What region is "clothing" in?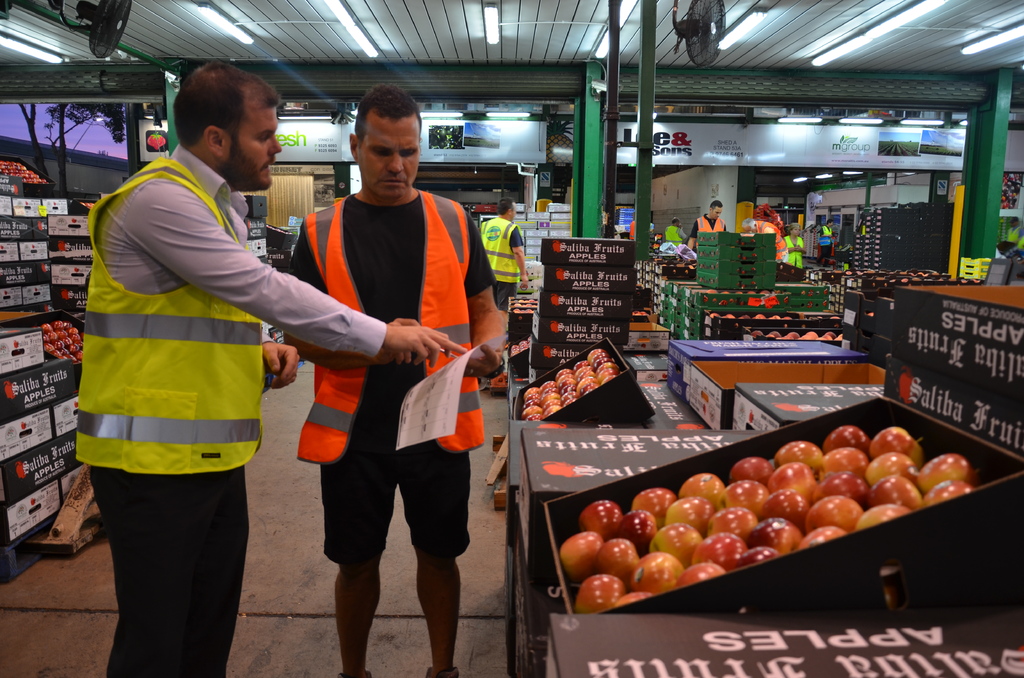
81 106 295 634.
